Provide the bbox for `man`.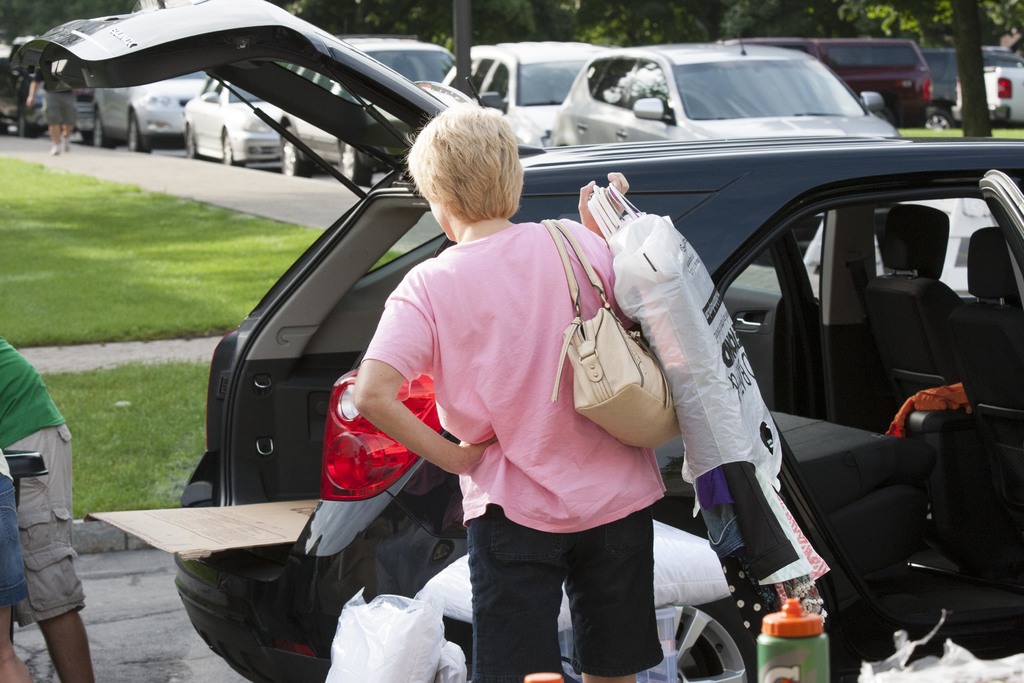
detection(7, 329, 93, 682).
